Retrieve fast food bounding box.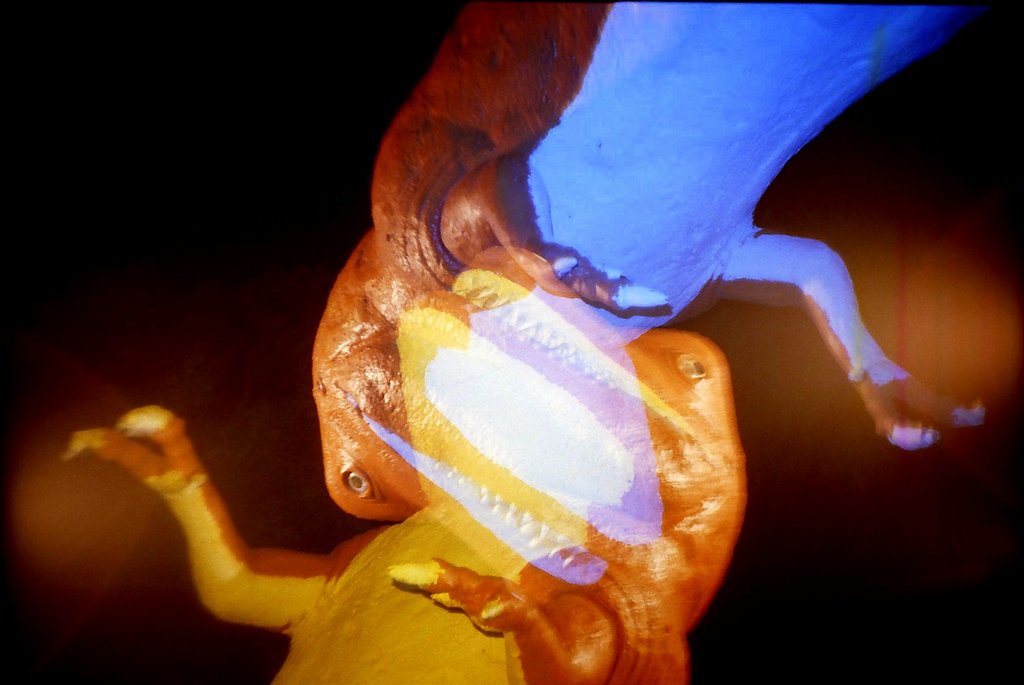
Bounding box: 57 323 742 684.
